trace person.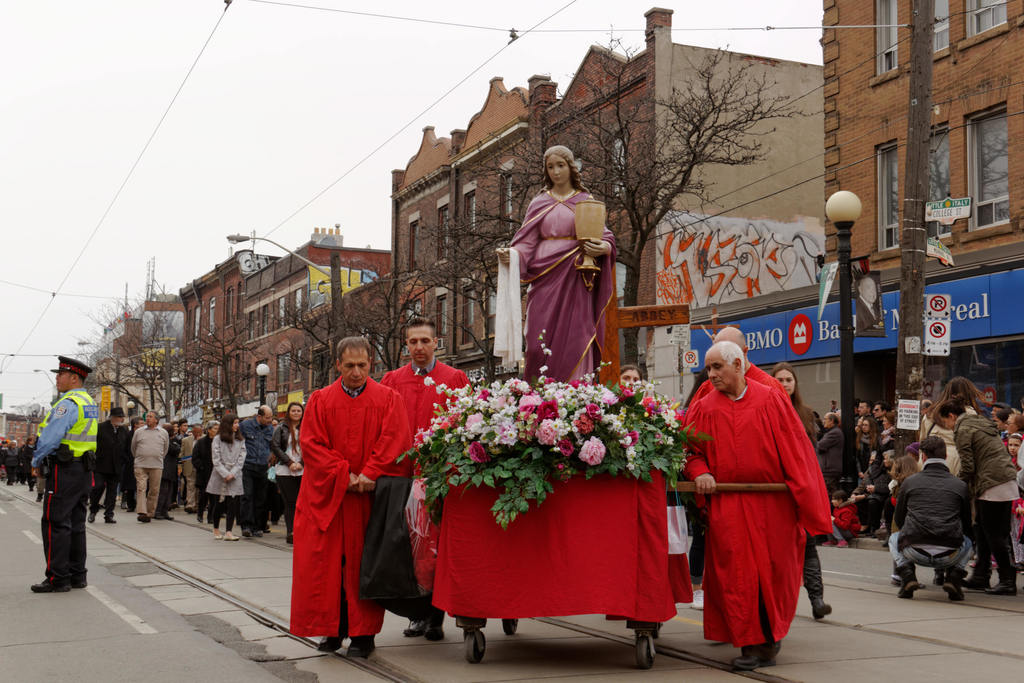
Traced to [left=1009, top=436, right=1023, bottom=547].
